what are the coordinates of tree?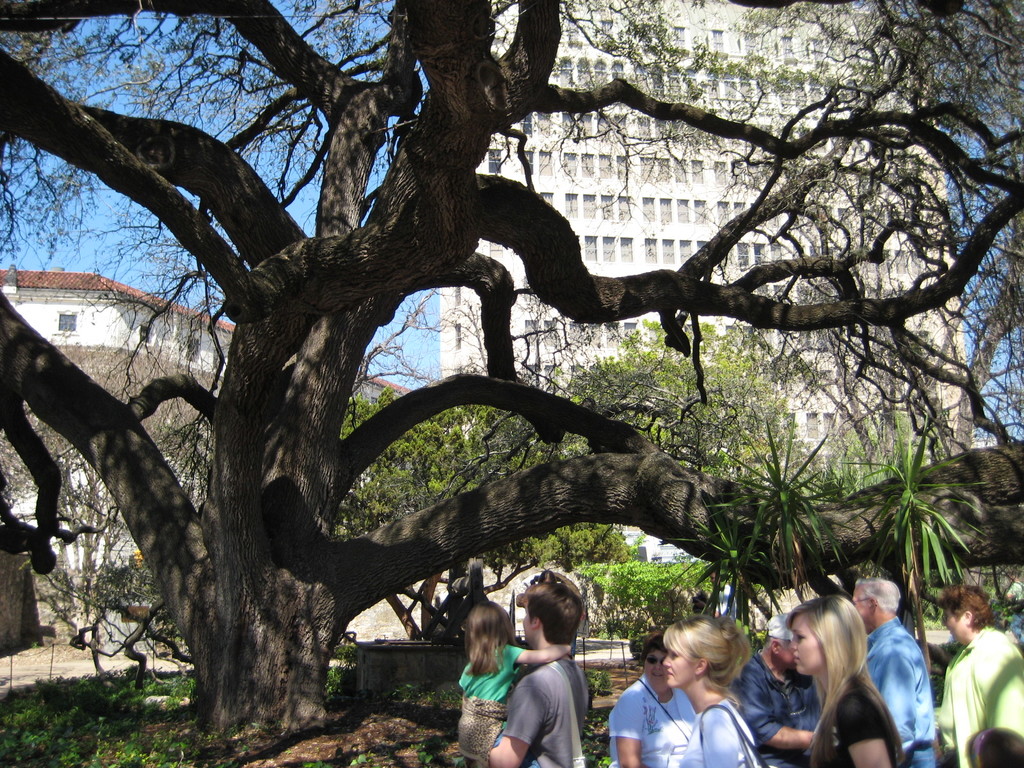
detection(0, 1, 1020, 745).
